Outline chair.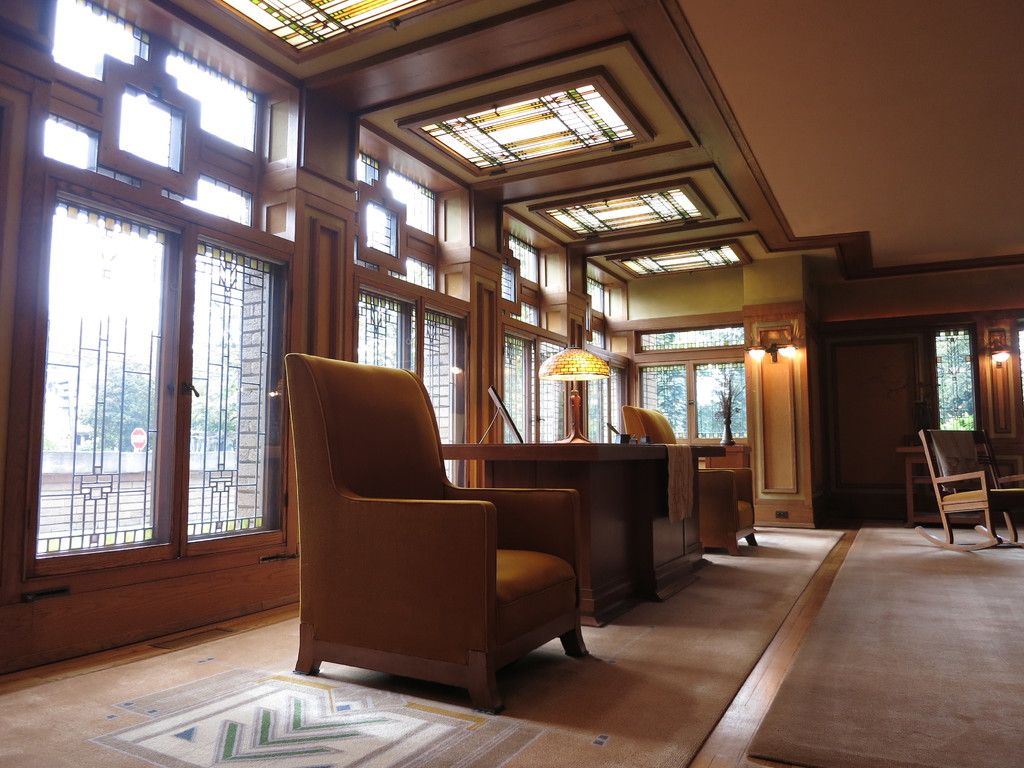
Outline: (614,404,762,557).
